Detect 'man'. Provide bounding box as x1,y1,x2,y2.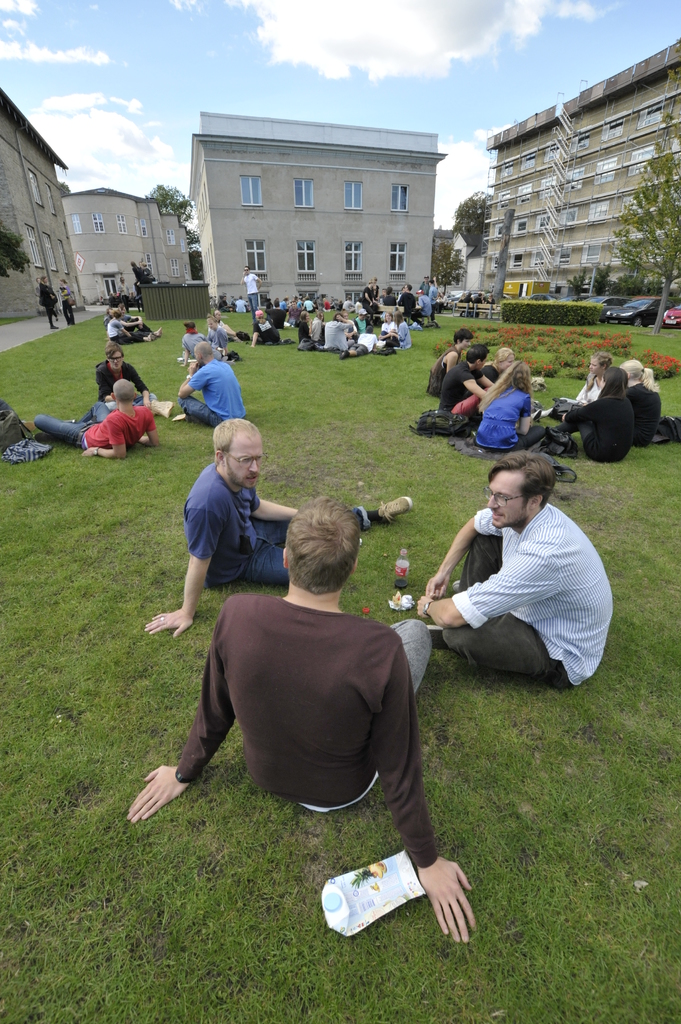
140,409,422,636.
